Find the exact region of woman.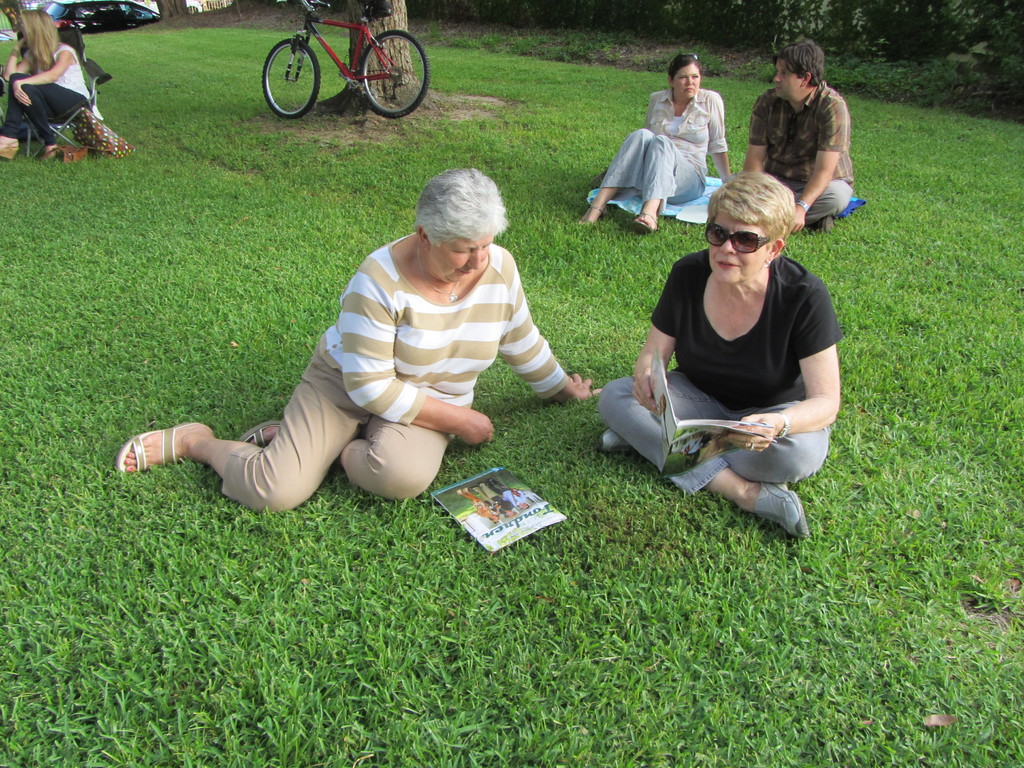
Exact region: [x1=0, y1=10, x2=125, y2=167].
